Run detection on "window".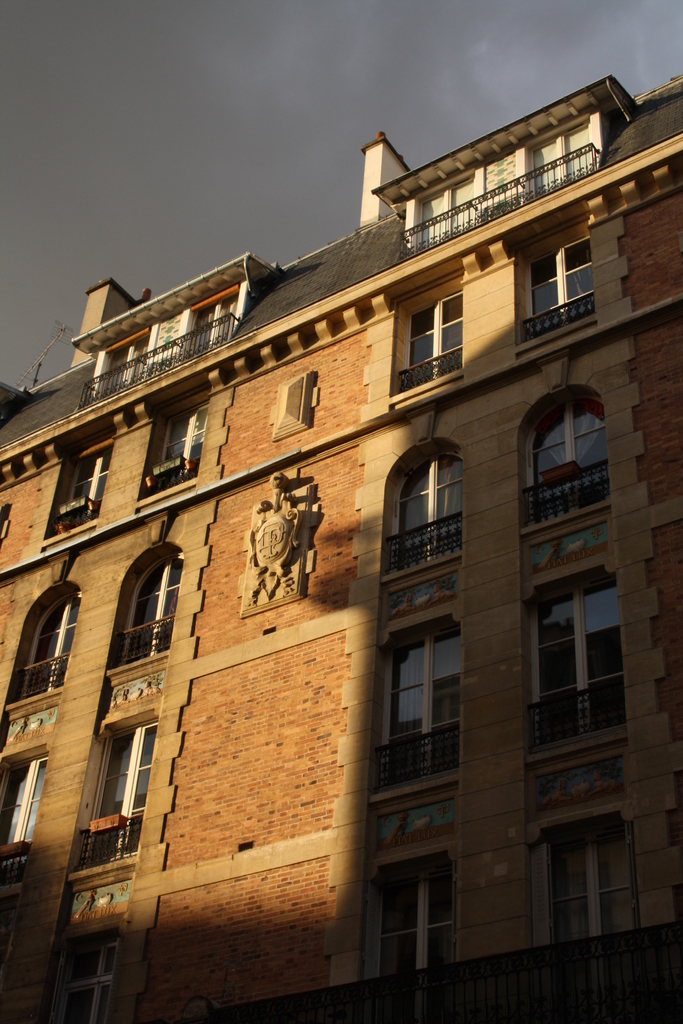
Result: (527,380,614,538).
